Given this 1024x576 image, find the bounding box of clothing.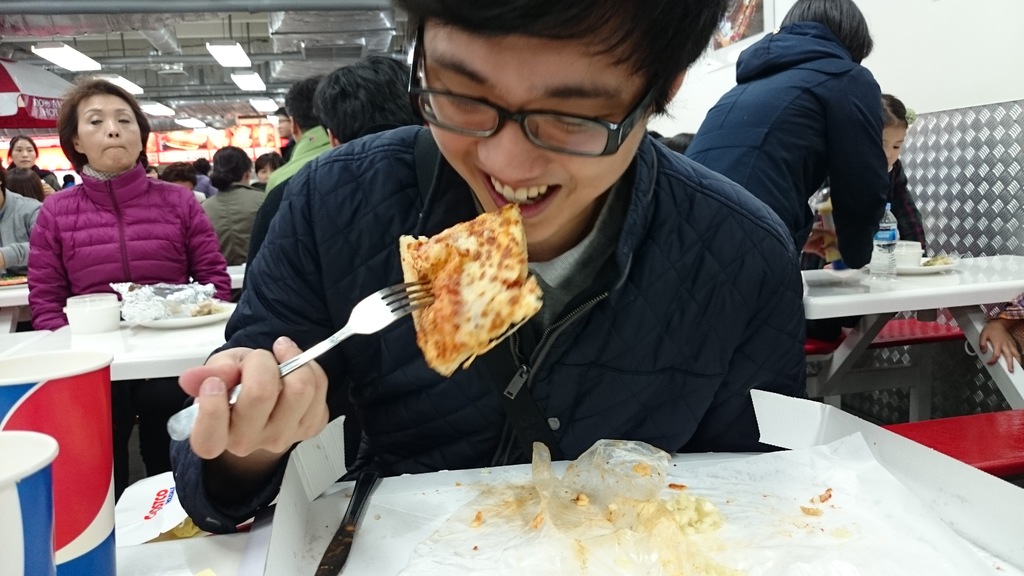
rect(195, 179, 285, 253).
